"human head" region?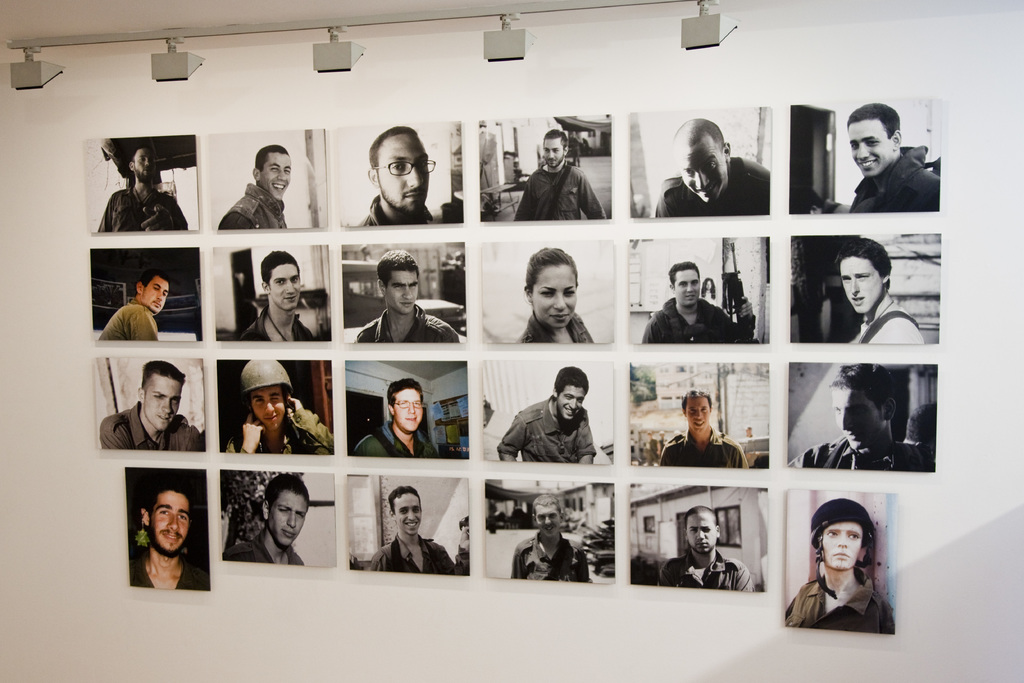
<box>524,247,579,329</box>
